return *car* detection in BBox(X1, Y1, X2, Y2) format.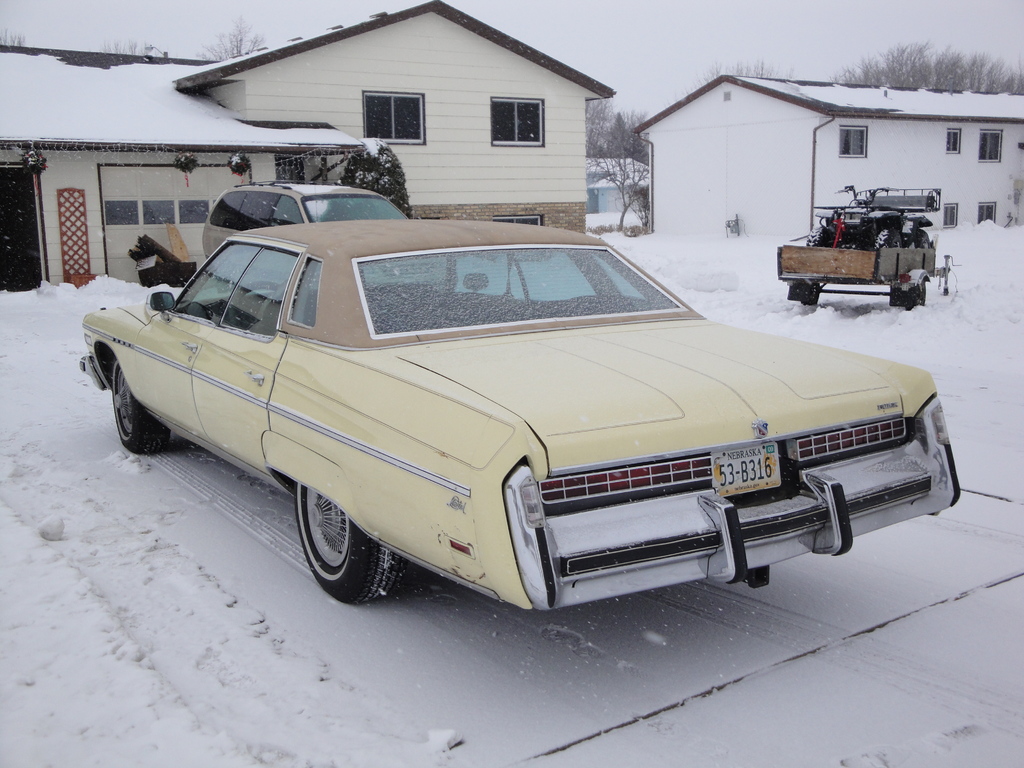
BBox(79, 216, 956, 611).
